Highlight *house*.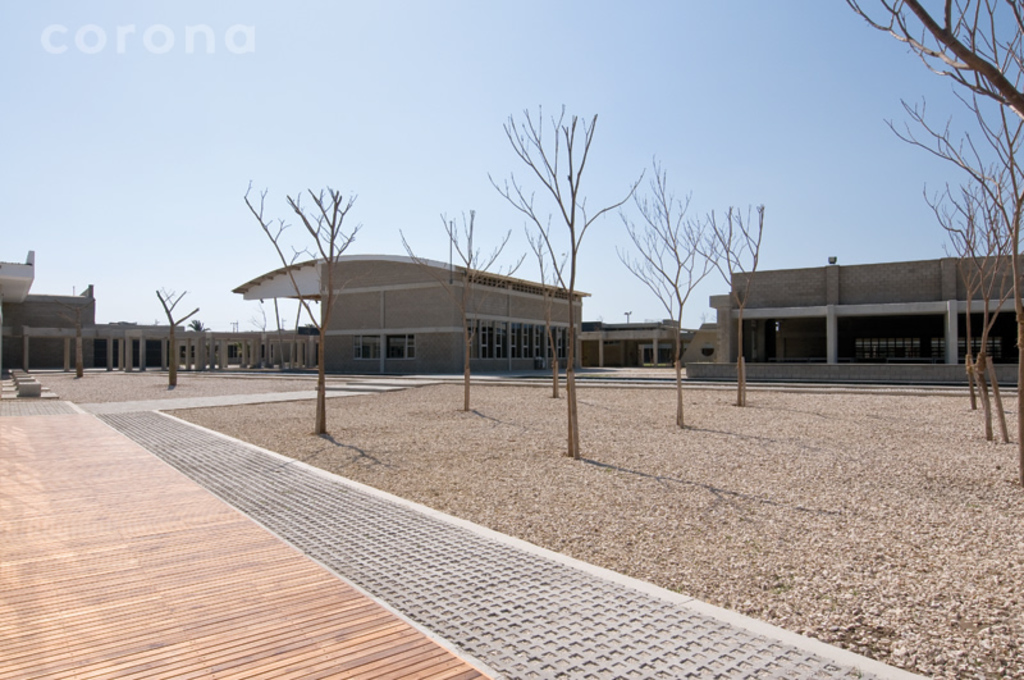
Highlighted region: box(178, 324, 315, 368).
